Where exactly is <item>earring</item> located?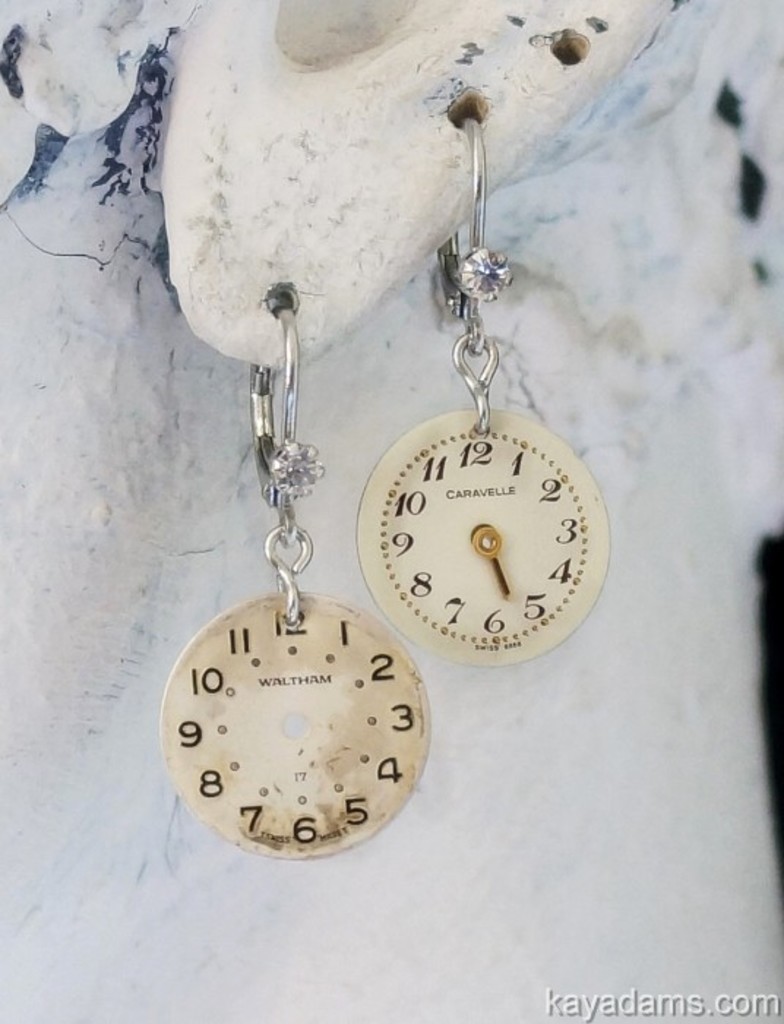
Its bounding box is left=158, top=298, right=427, bottom=860.
